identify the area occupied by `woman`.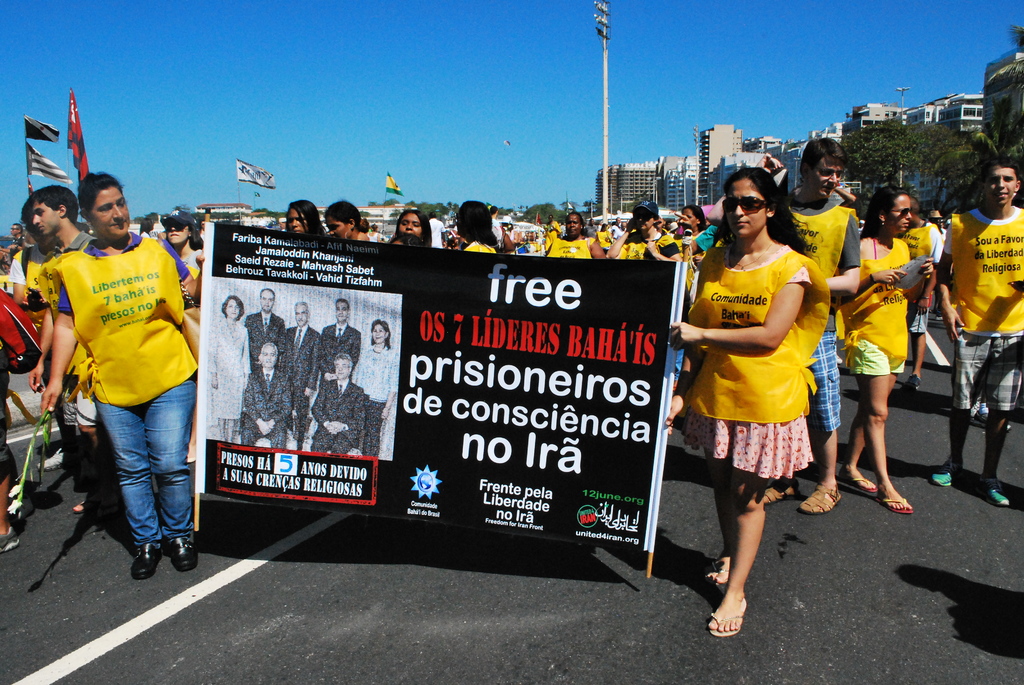
Area: (205, 294, 254, 447).
